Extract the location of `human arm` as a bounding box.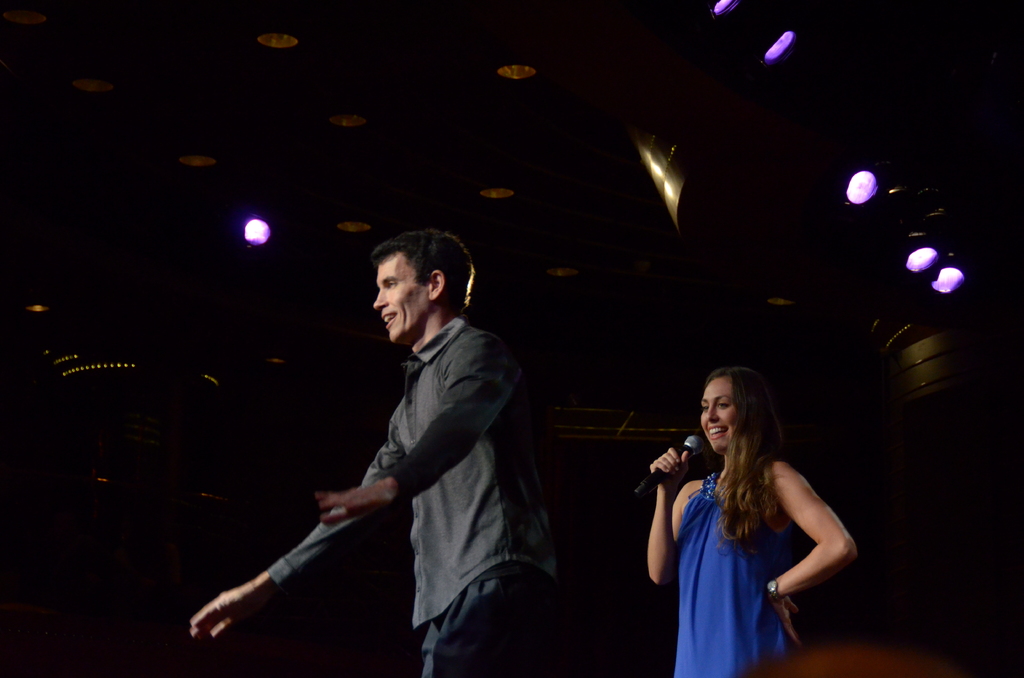
{"left": 638, "top": 440, "right": 688, "bottom": 586}.
